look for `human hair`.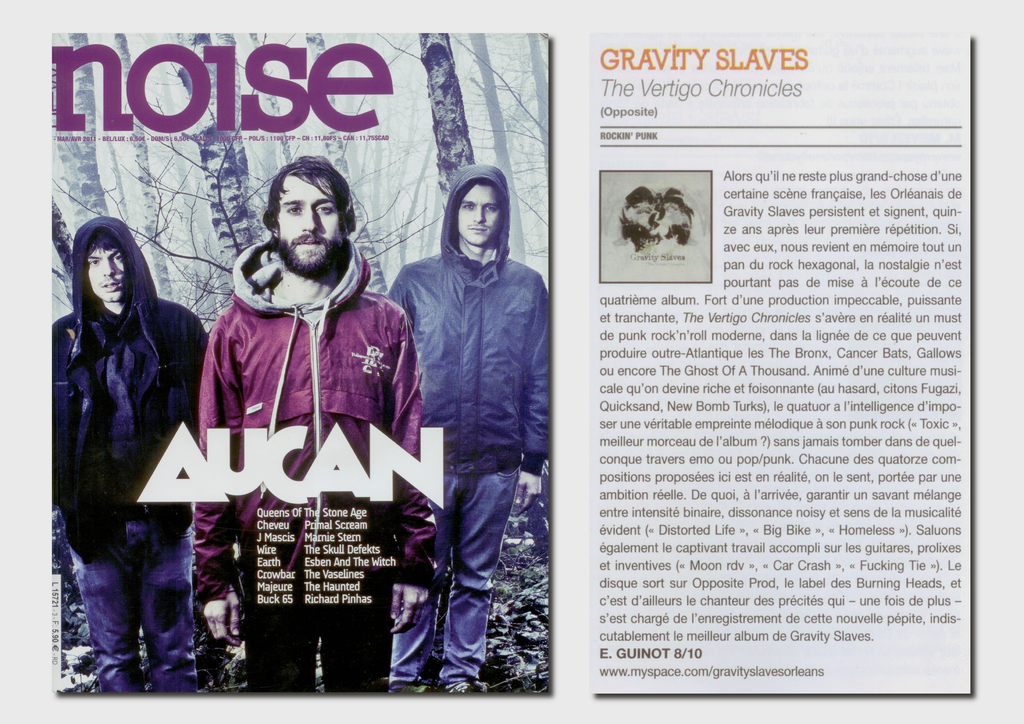
Found: (259,154,357,239).
